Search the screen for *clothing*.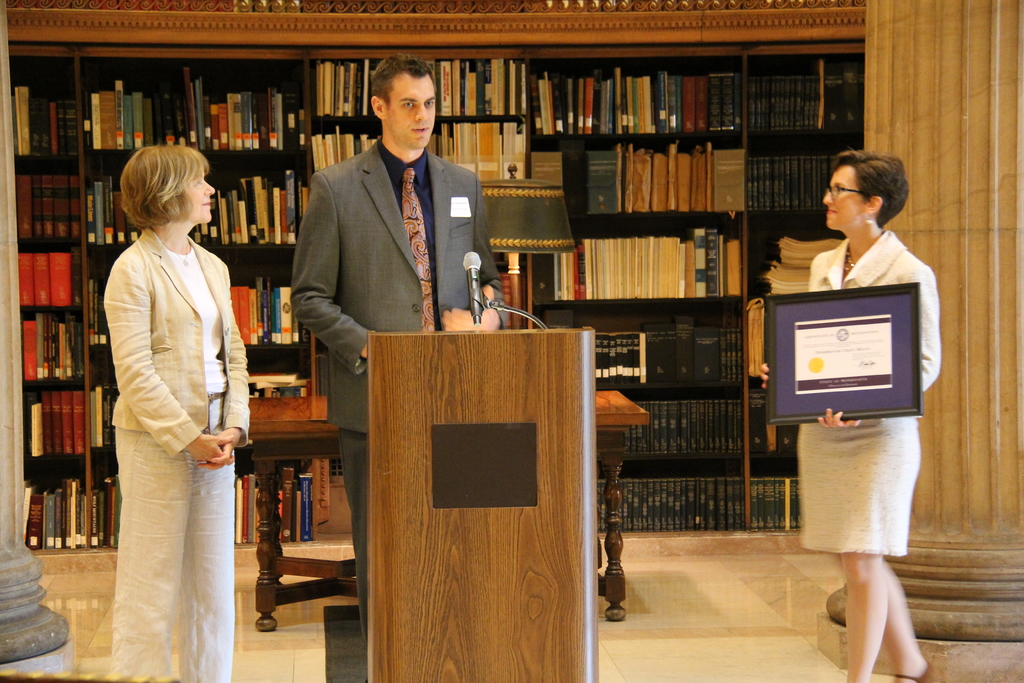
Found at <region>295, 139, 504, 628</region>.
